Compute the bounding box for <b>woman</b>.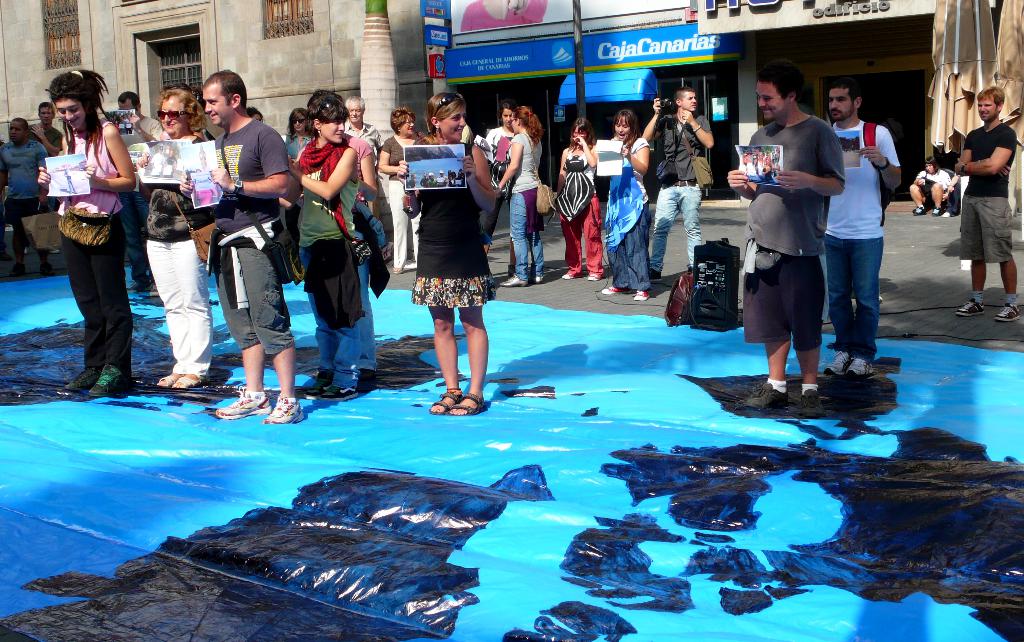
box=[402, 132, 504, 415].
